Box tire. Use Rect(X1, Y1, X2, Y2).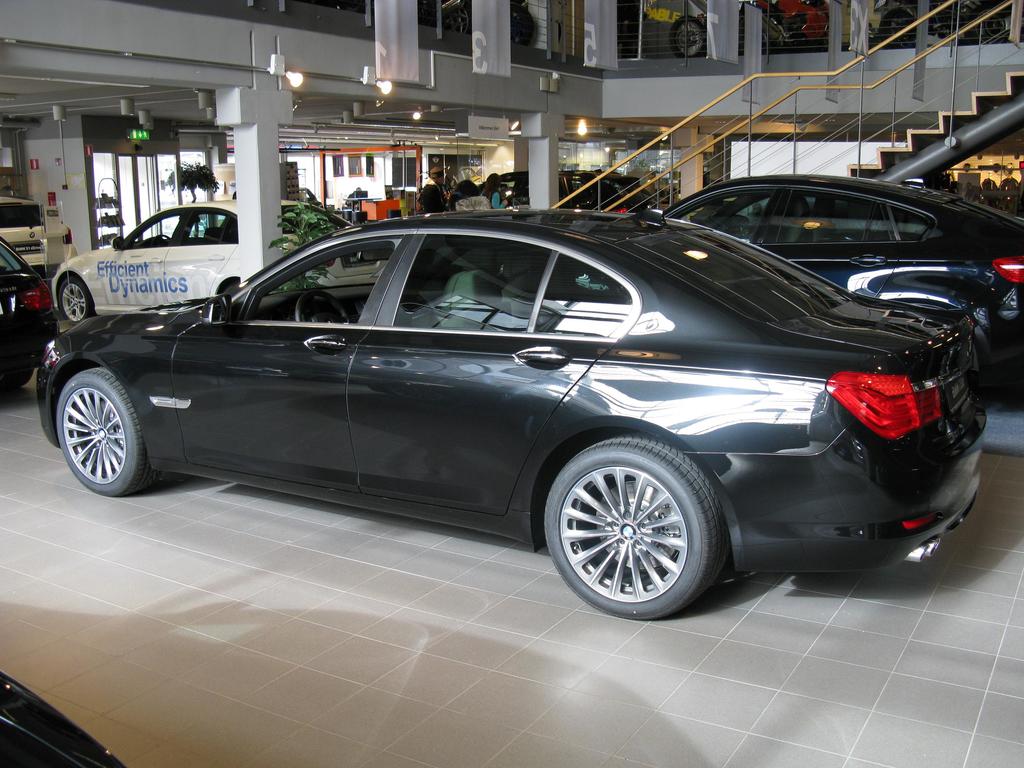
Rect(666, 13, 706, 58).
